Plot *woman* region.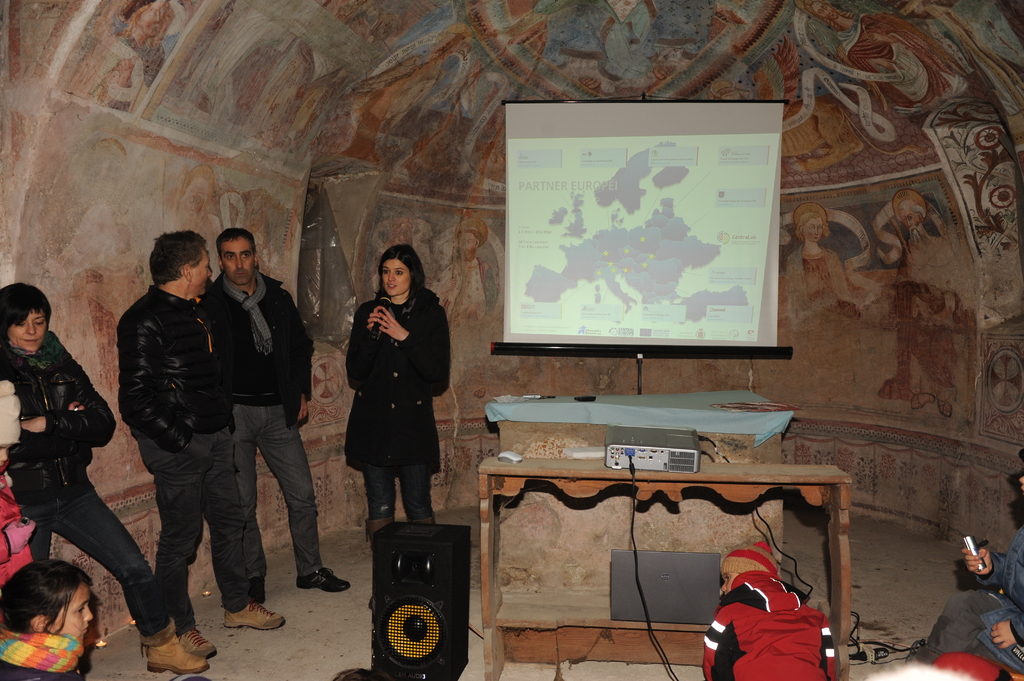
Plotted at 0, 280, 209, 679.
